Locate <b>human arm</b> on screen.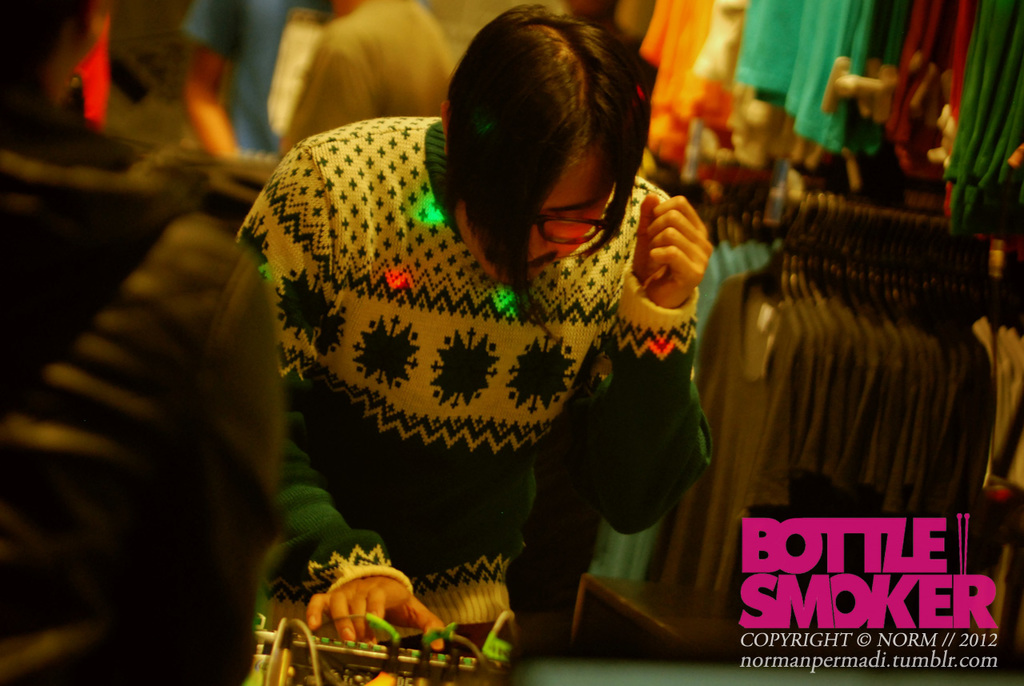
On screen at [548, 173, 728, 569].
